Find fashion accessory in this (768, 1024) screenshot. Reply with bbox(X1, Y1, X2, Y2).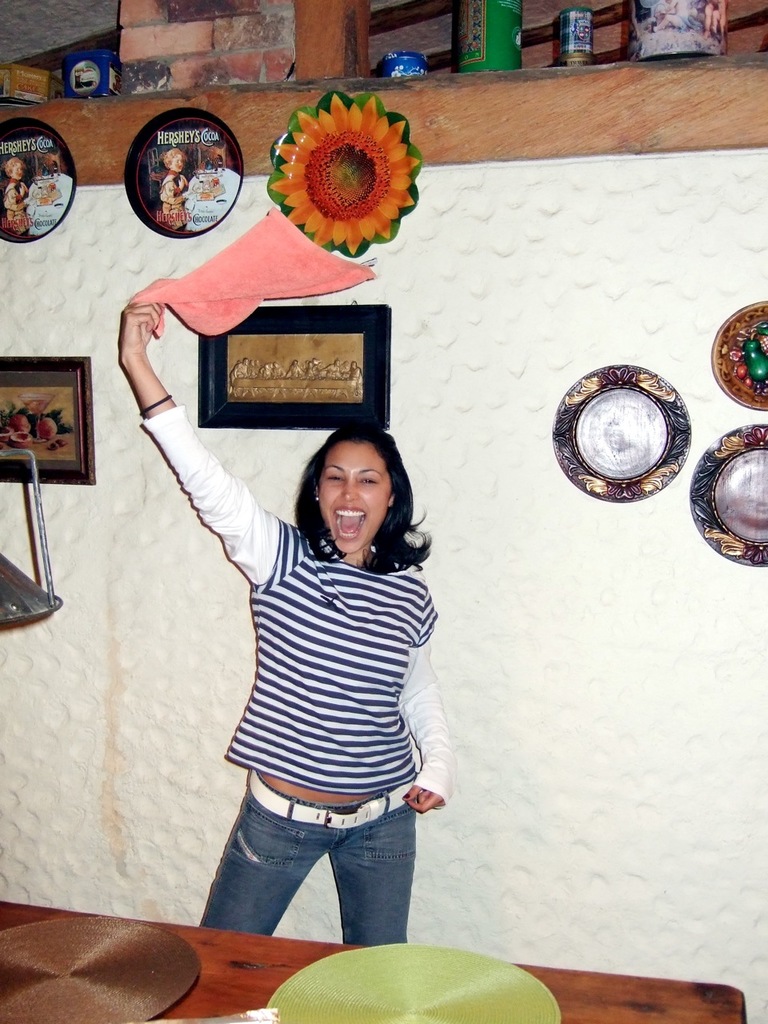
bbox(235, 764, 414, 830).
